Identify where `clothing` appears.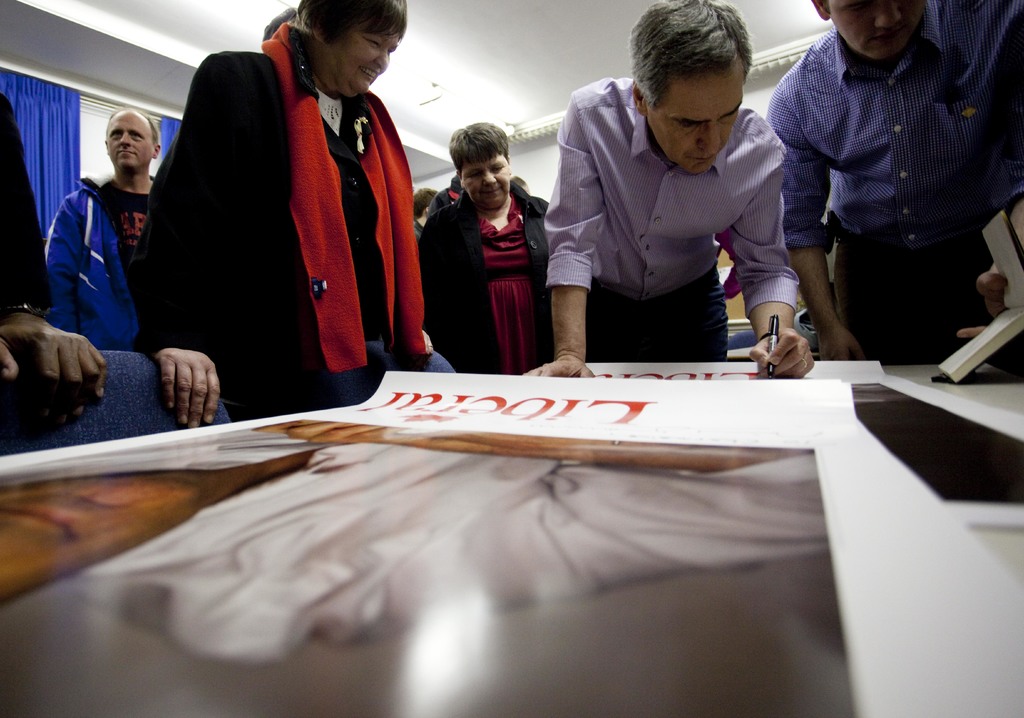
Appears at Rect(127, 15, 432, 426).
